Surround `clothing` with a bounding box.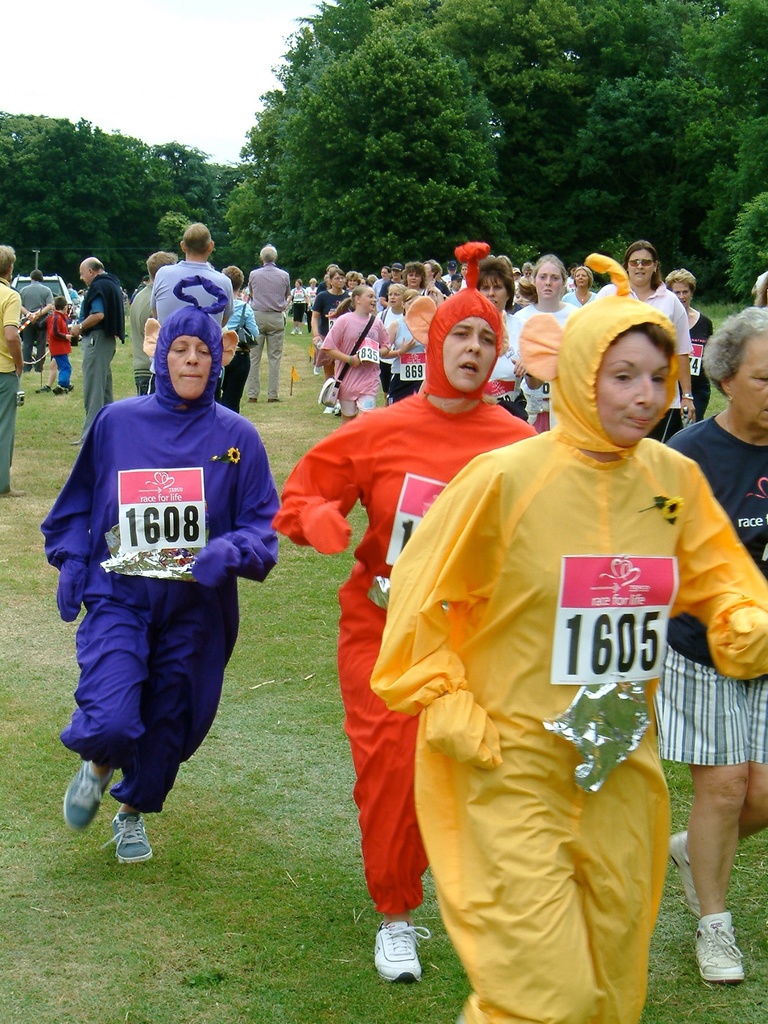
detection(272, 285, 534, 913).
